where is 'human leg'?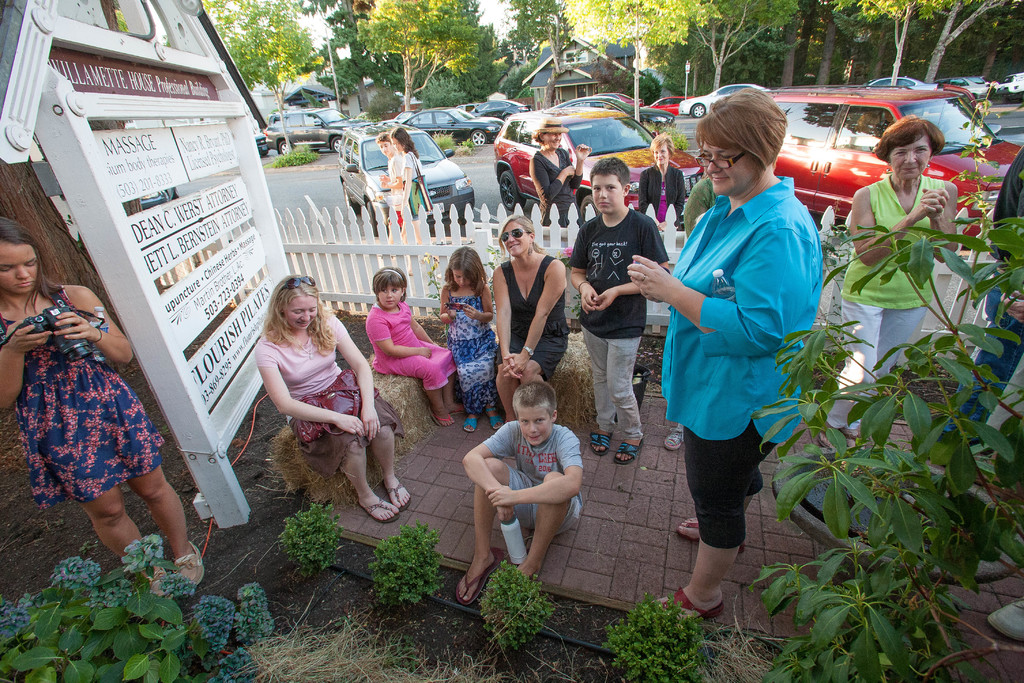
448, 329, 478, 435.
